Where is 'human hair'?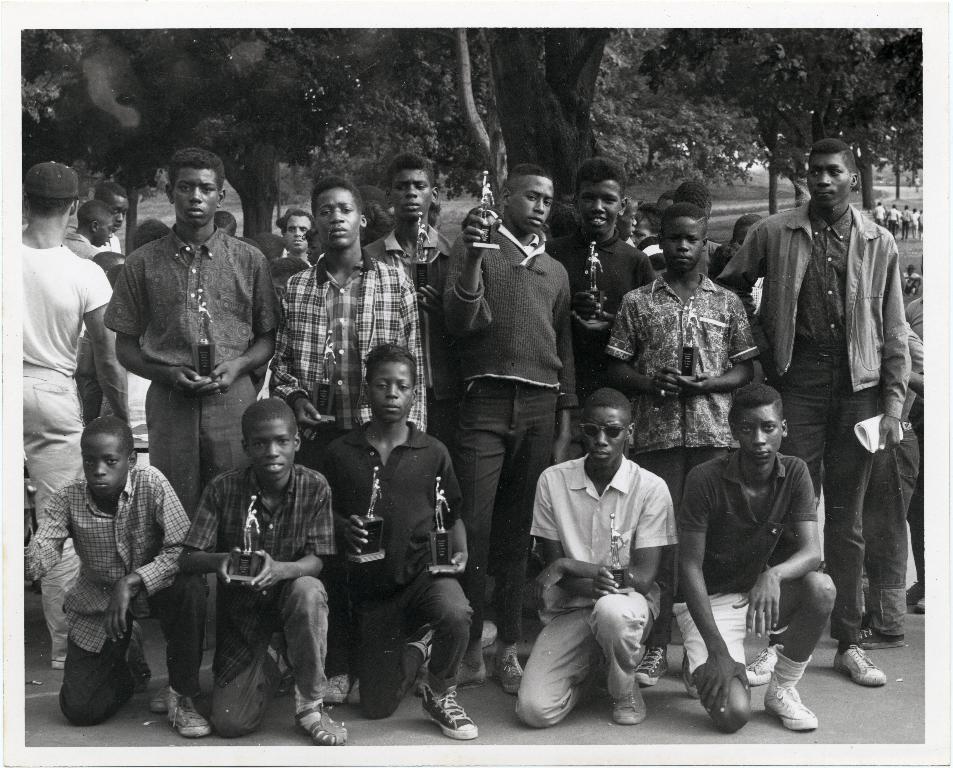
{"left": 734, "top": 215, "right": 759, "bottom": 239}.
